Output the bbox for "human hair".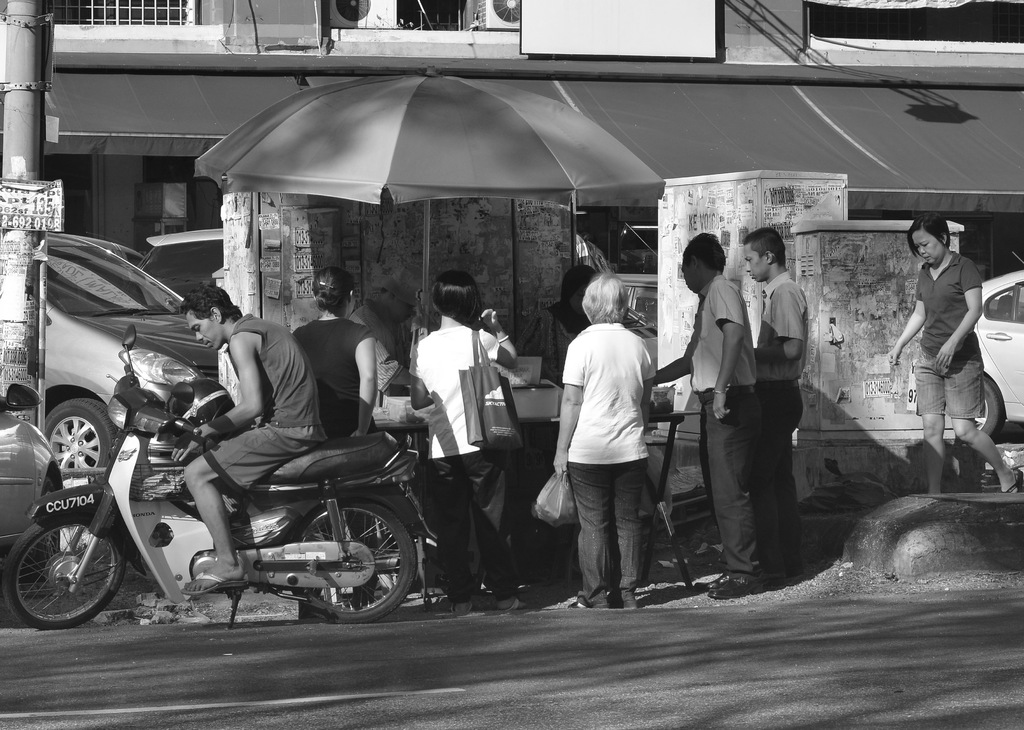
region(684, 232, 728, 275).
